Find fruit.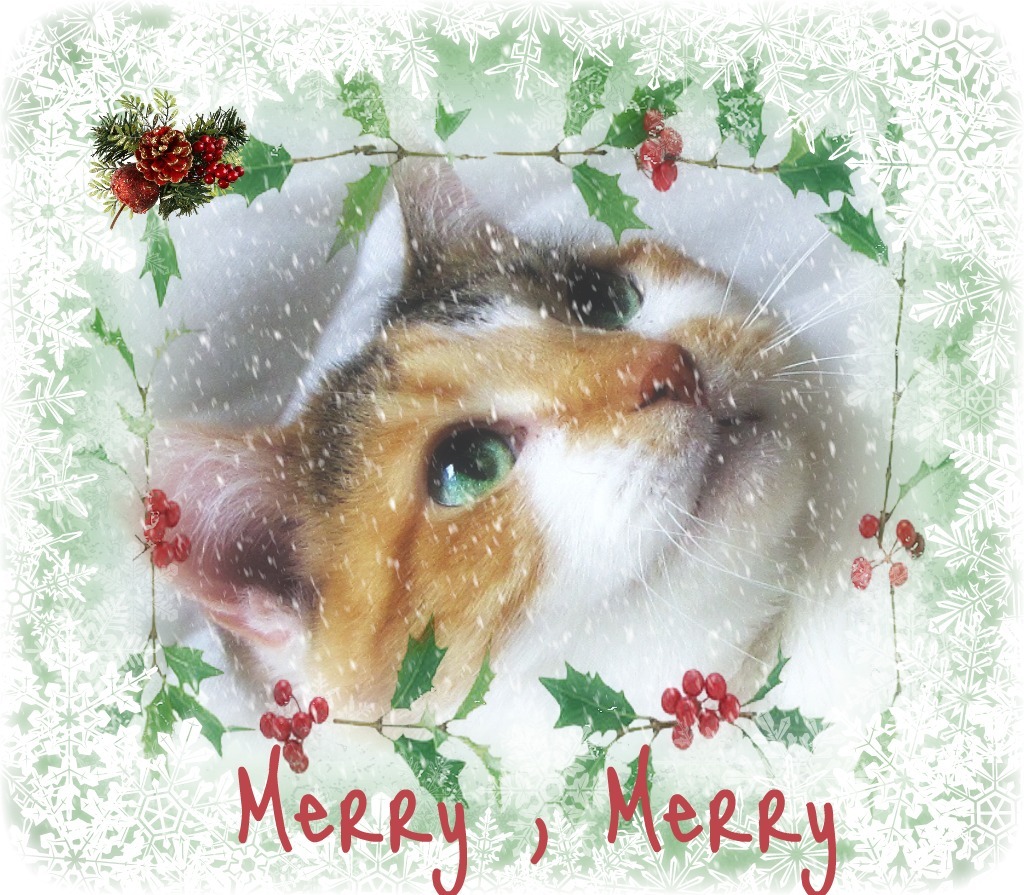
[106, 160, 159, 208].
